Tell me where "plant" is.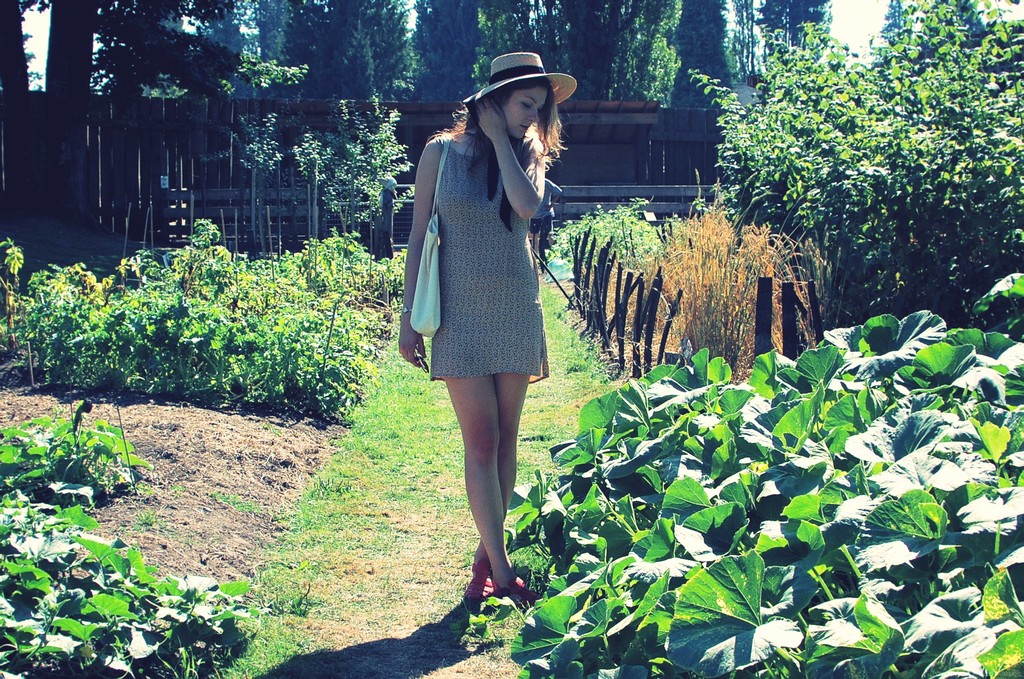
"plant" is at 213 283 625 678.
